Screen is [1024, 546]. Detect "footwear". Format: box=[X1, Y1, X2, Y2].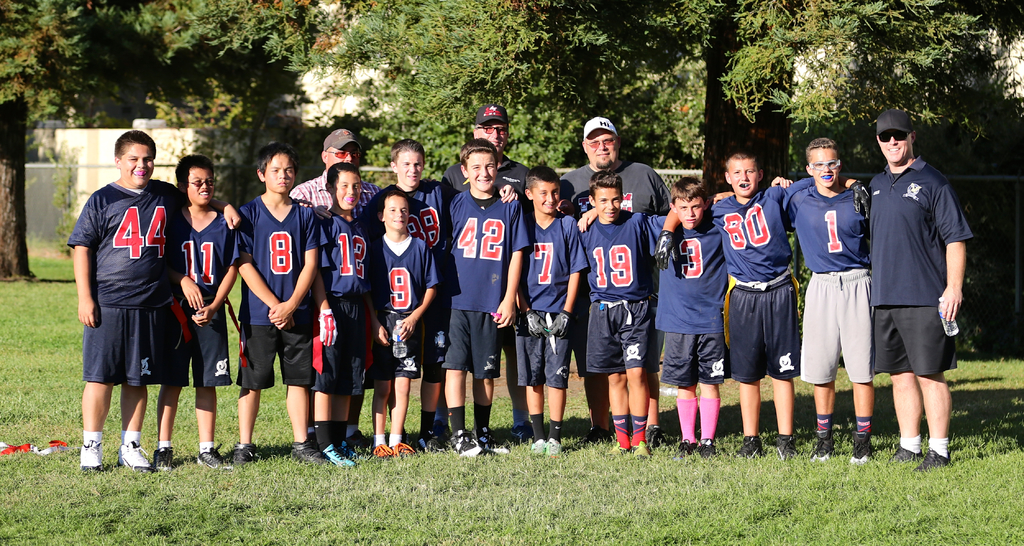
box=[201, 451, 225, 470].
